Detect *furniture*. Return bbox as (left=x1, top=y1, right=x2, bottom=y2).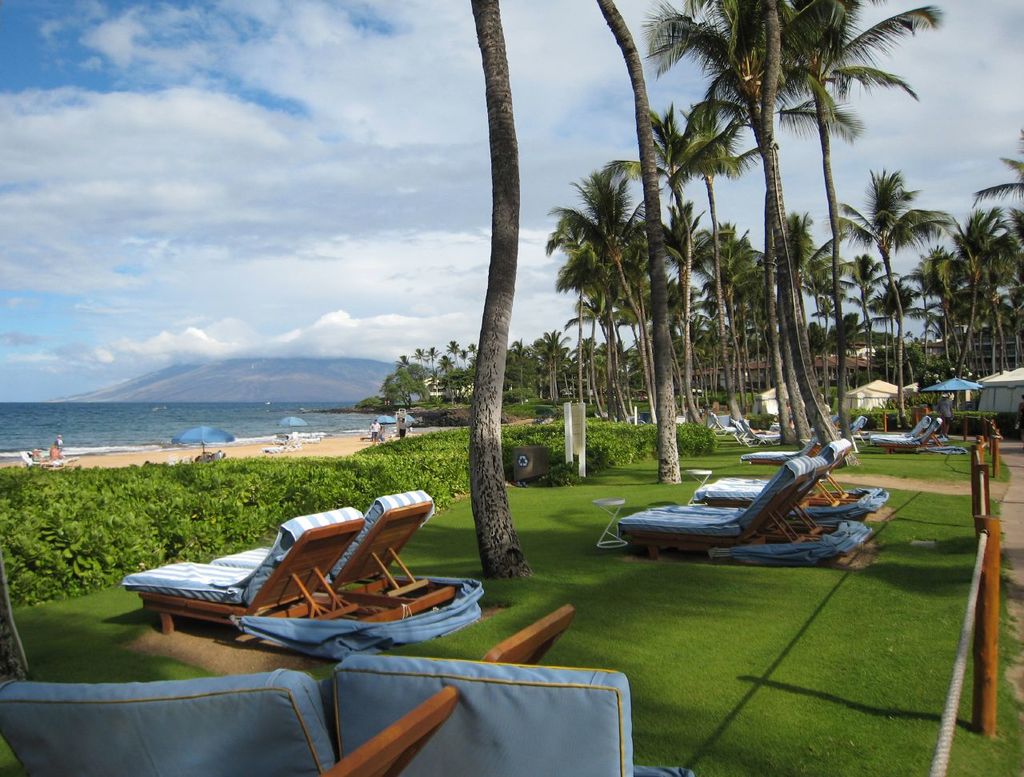
(left=481, top=602, right=578, bottom=667).
